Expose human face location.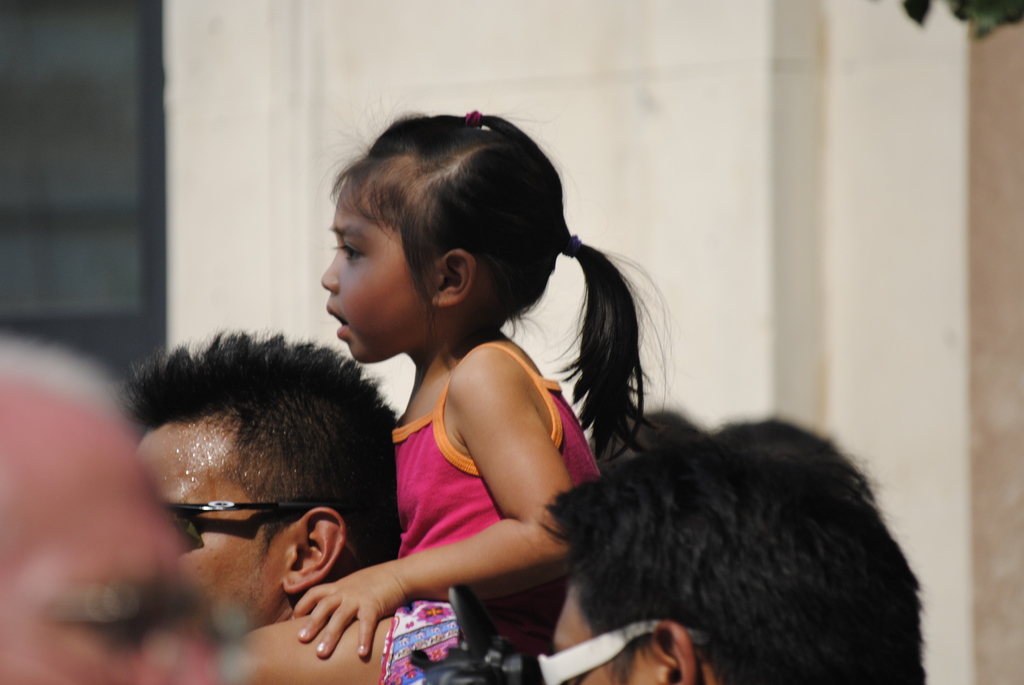
Exposed at [left=321, top=185, right=433, bottom=361].
